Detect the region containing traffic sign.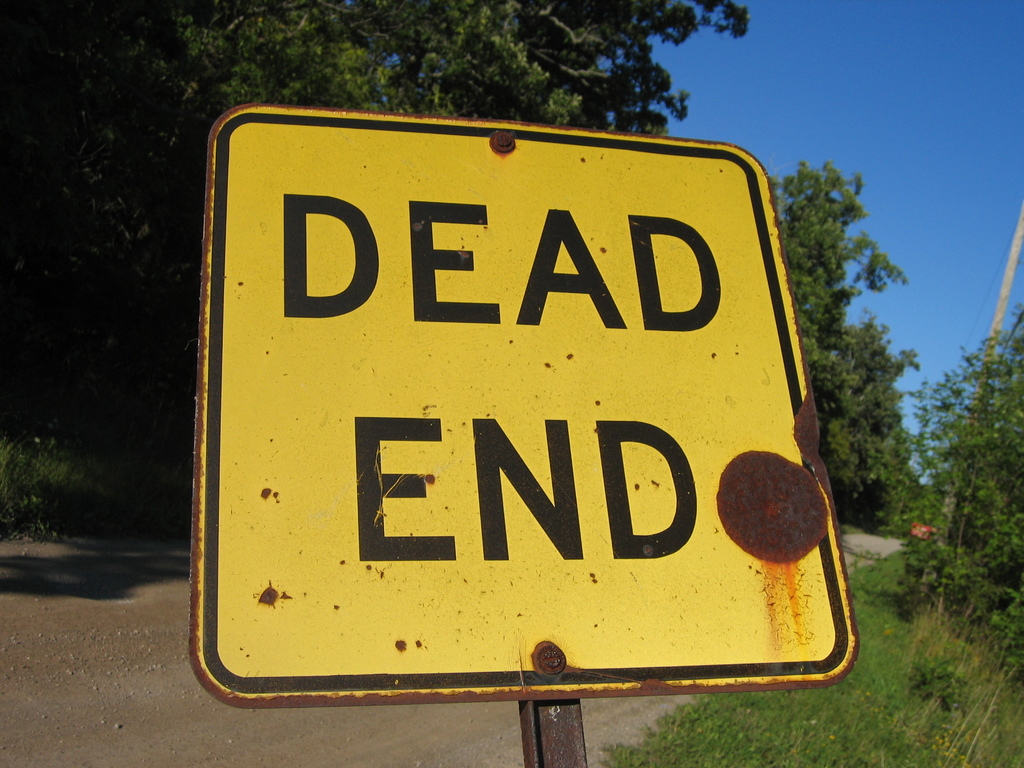
181/103/863/713.
